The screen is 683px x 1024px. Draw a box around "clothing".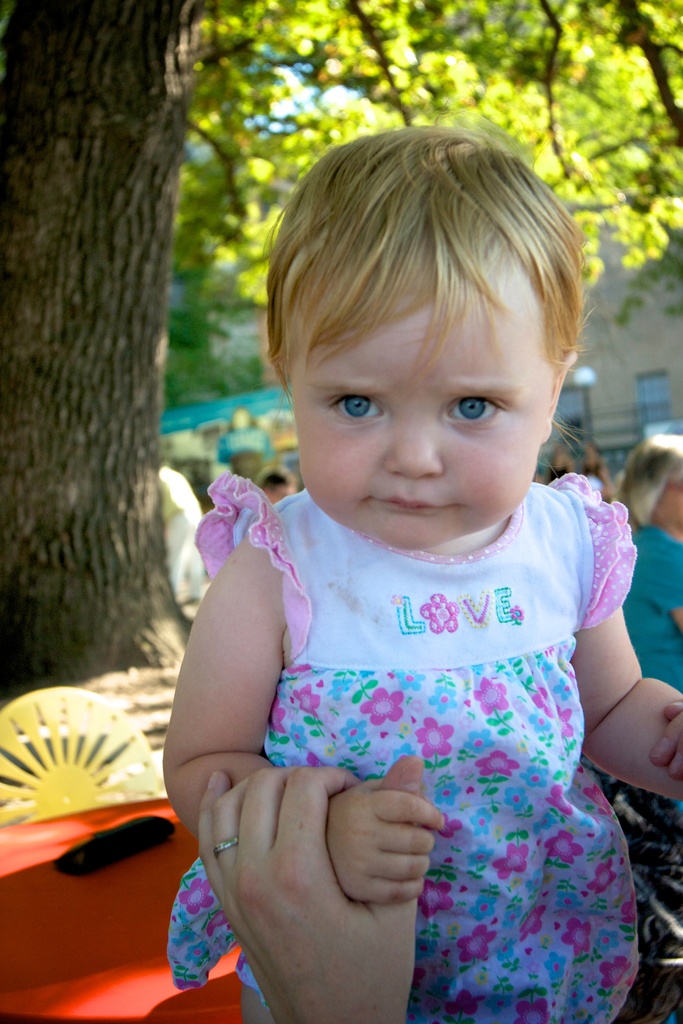
603, 514, 682, 700.
